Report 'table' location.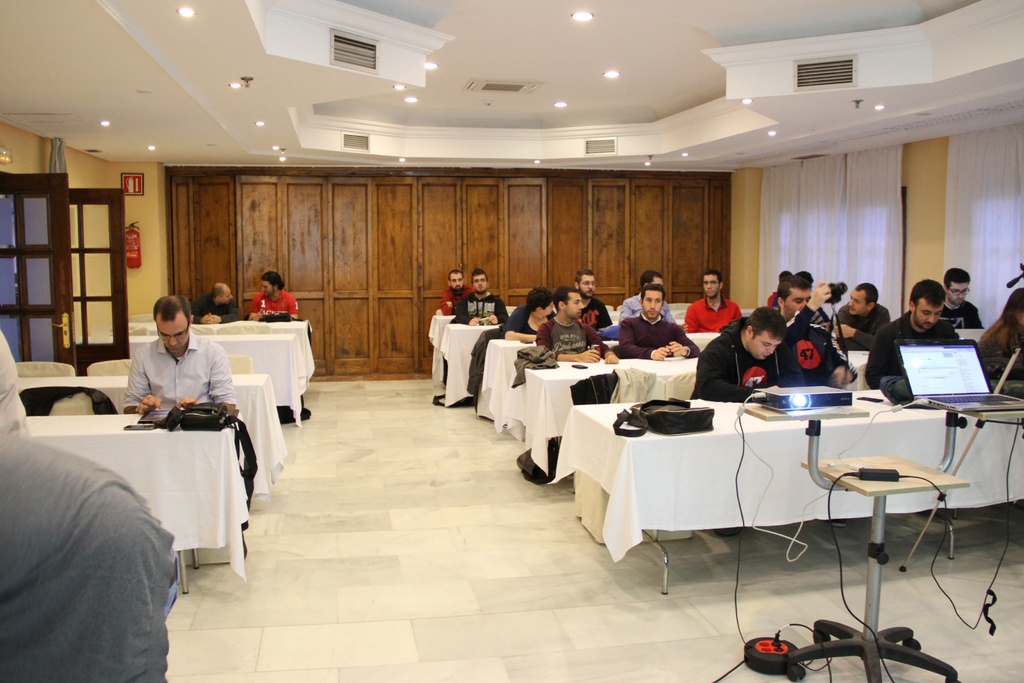
Report: {"x1": 550, "y1": 388, "x2": 1023, "y2": 597}.
